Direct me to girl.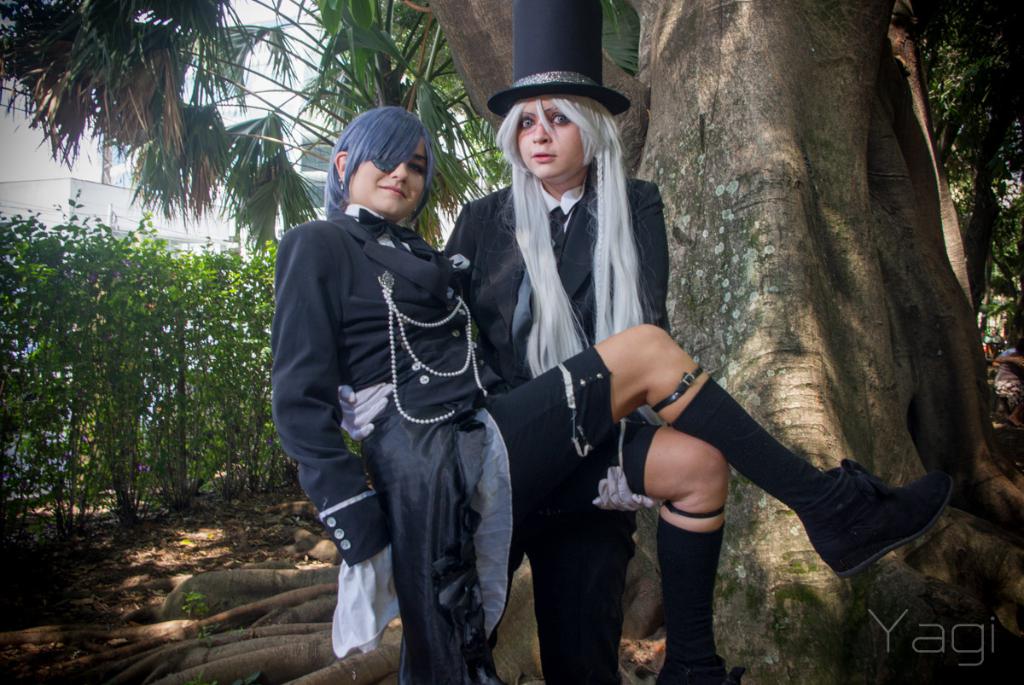
Direction: 259:102:953:684.
